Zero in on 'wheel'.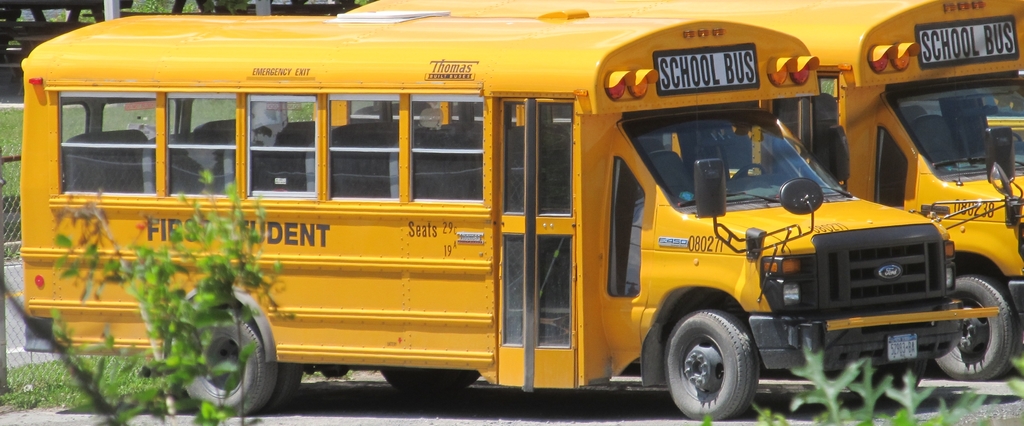
Zeroed in: x1=255, y1=363, x2=301, y2=414.
